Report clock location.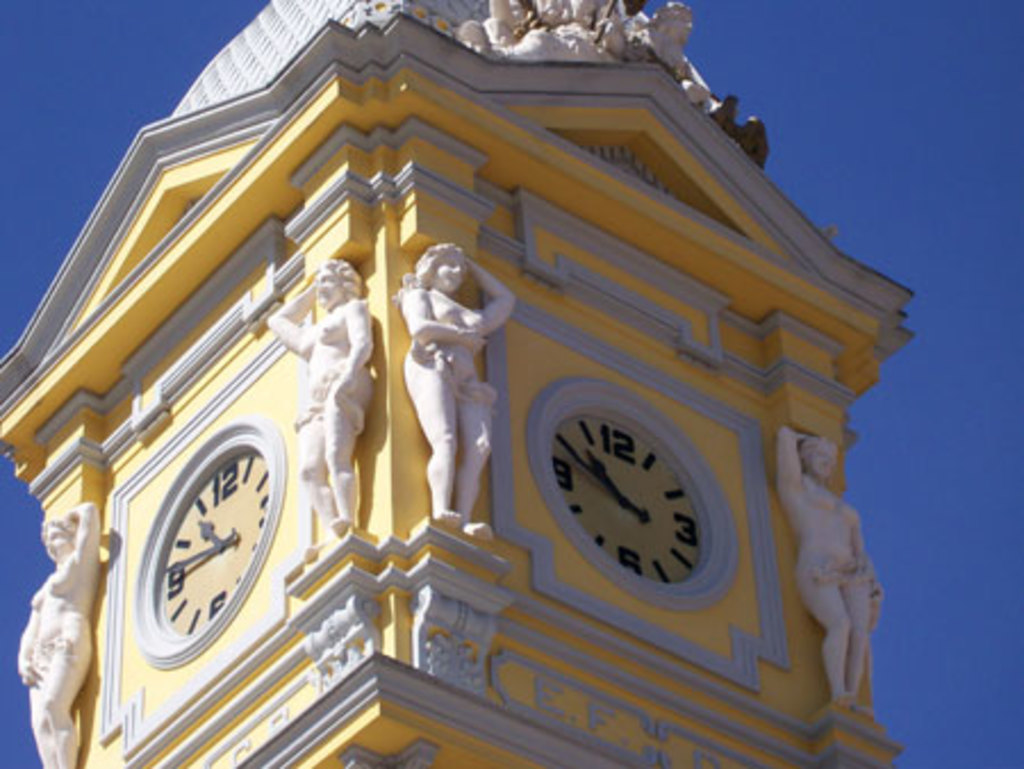
Report: BBox(152, 446, 275, 639).
